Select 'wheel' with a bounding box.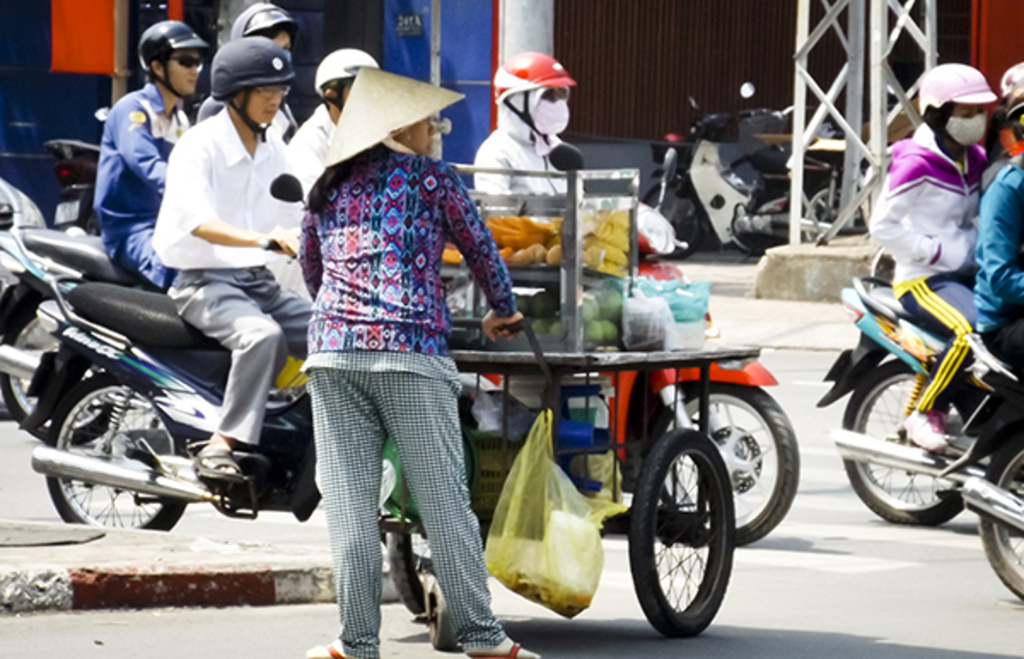
<bbox>840, 355, 969, 524</bbox>.
